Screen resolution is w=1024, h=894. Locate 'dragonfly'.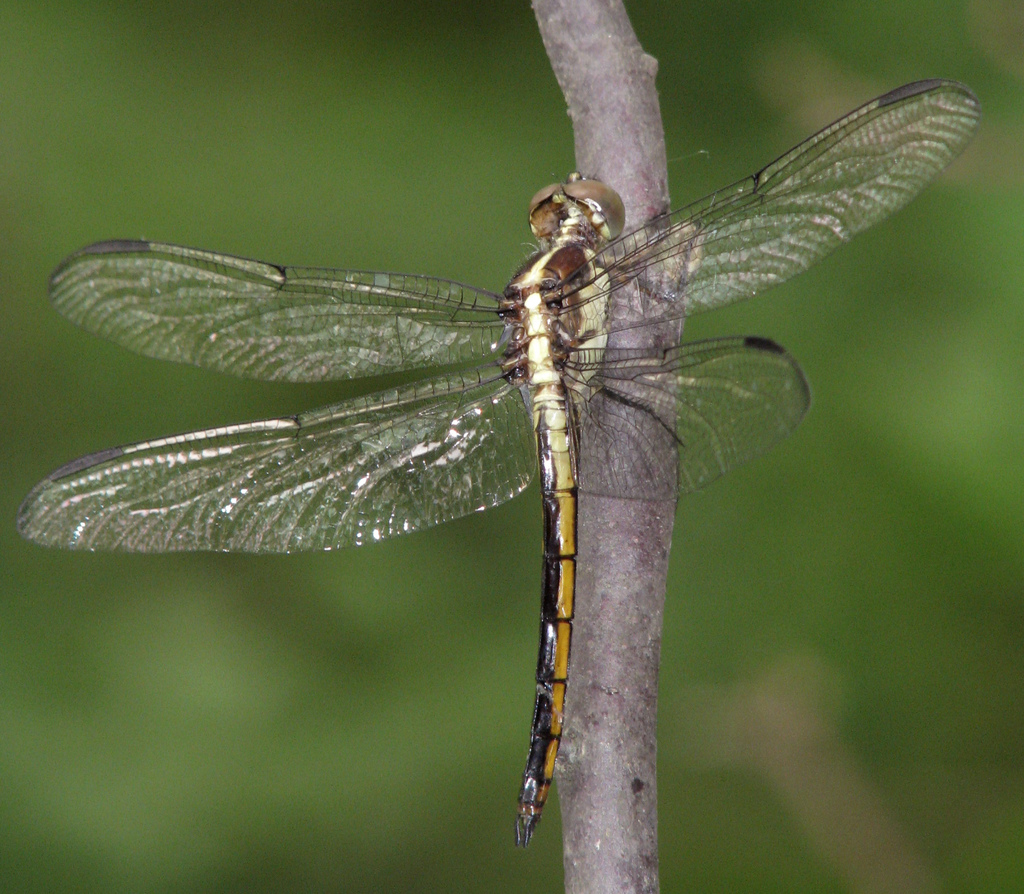
Rect(19, 79, 984, 848).
